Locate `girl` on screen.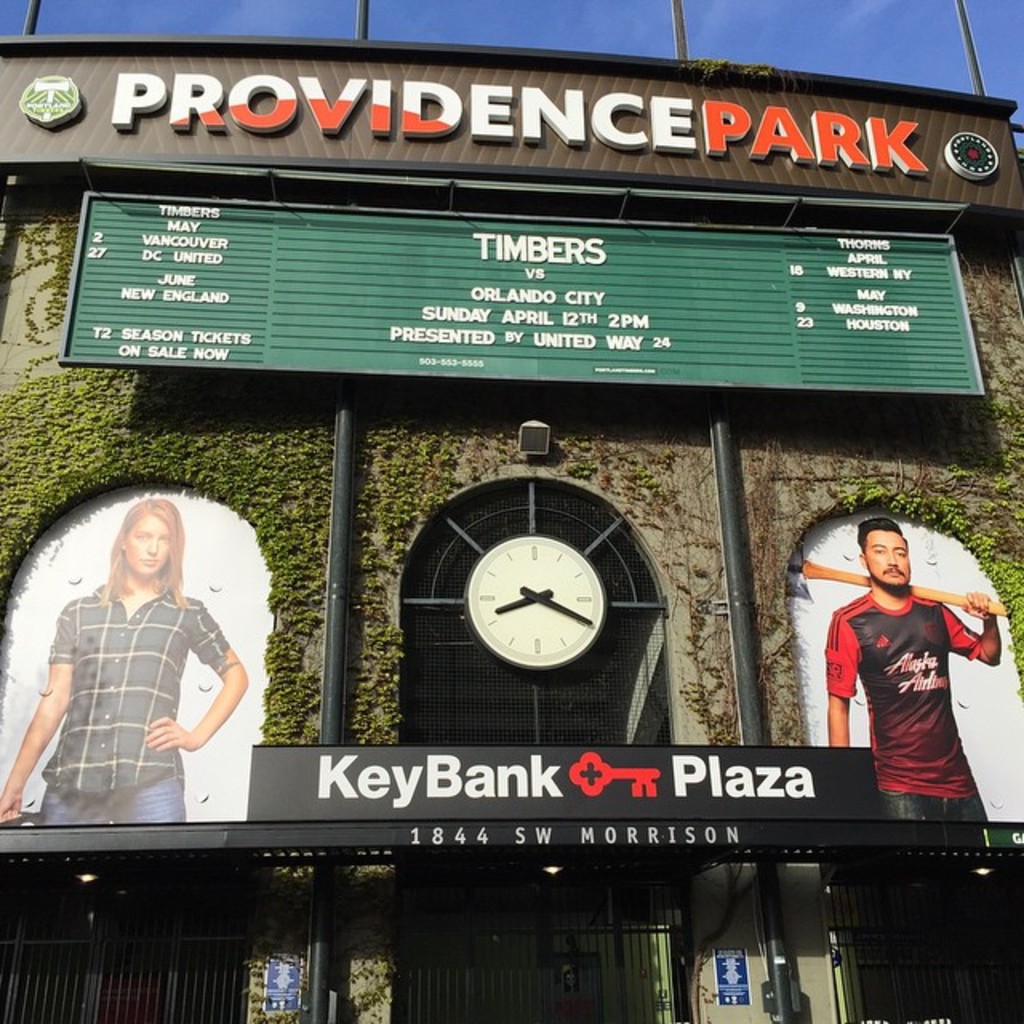
On screen at bbox=[0, 498, 250, 829].
